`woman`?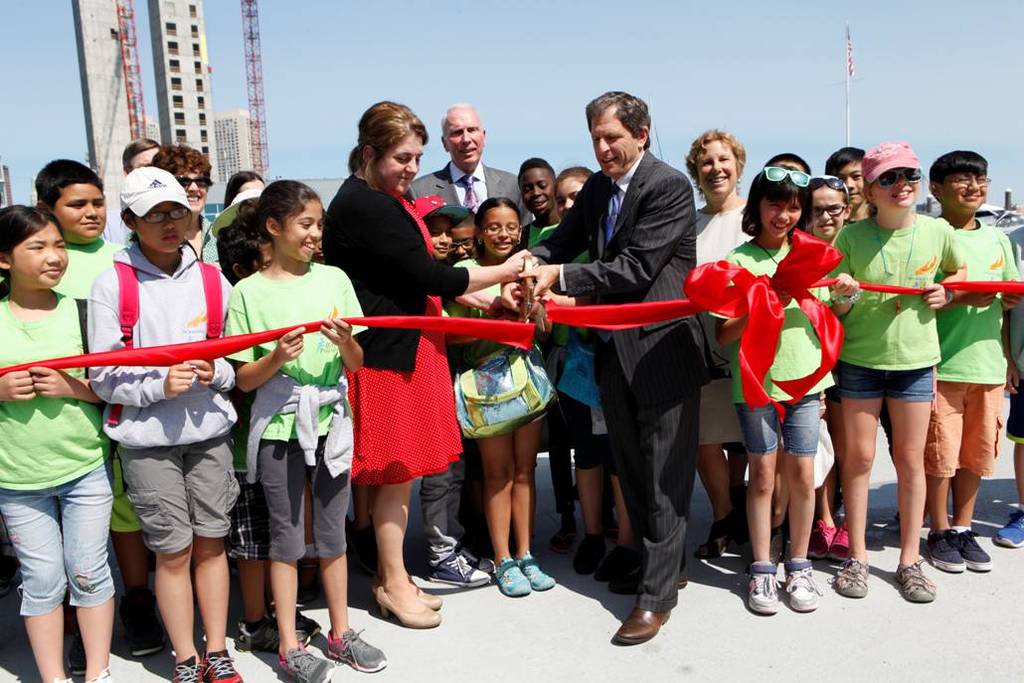
select_region(325, 98, 527, 623)
